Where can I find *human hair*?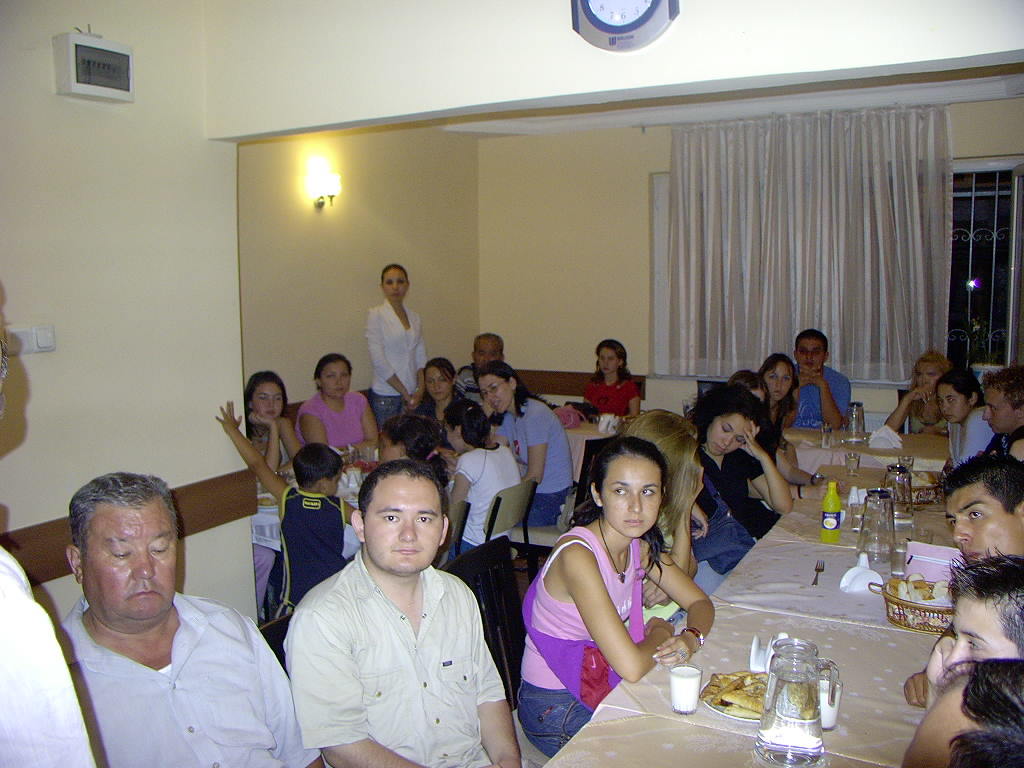
You can find it at (796, 326, 829, 358).
